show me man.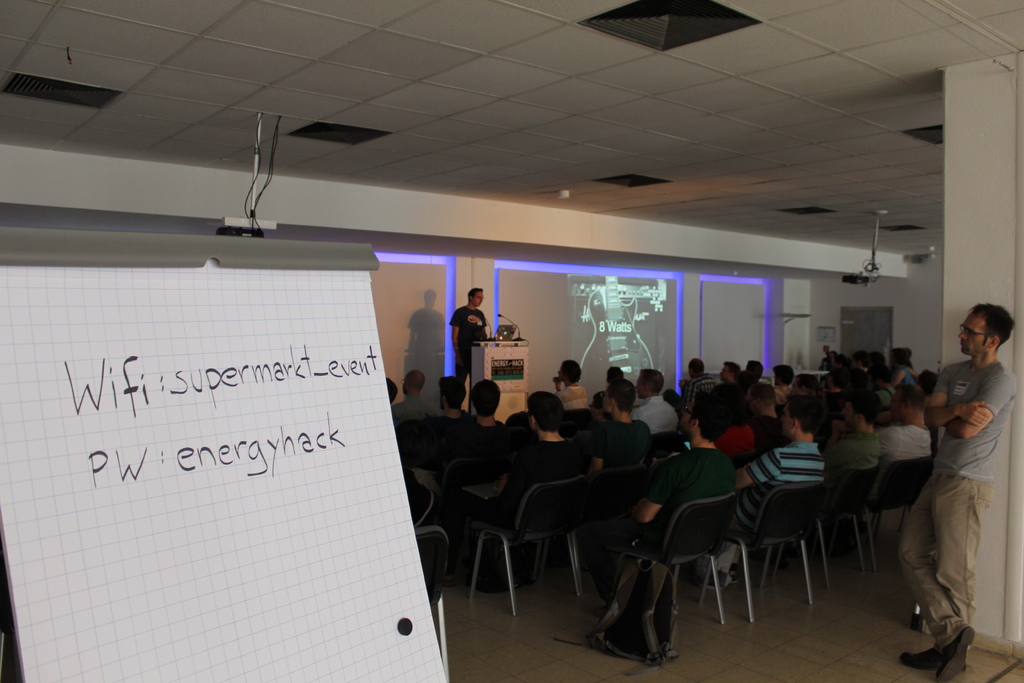
man is here: 637/369/685/431.
